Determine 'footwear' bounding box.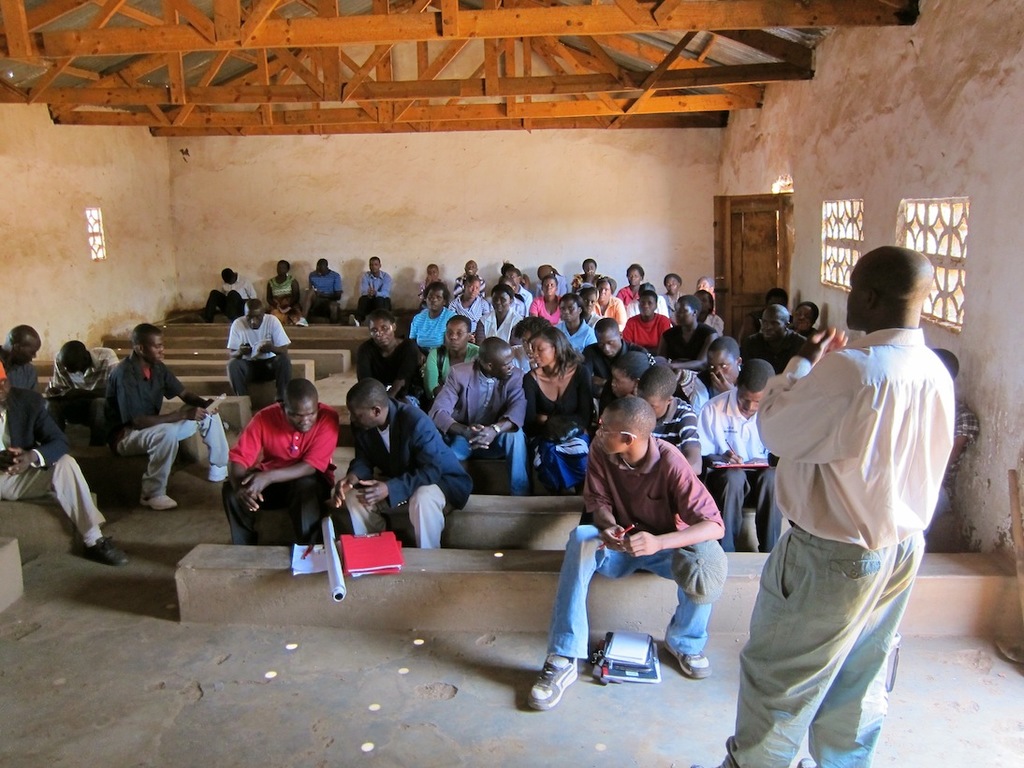
Determined: 799 758 819 767.
